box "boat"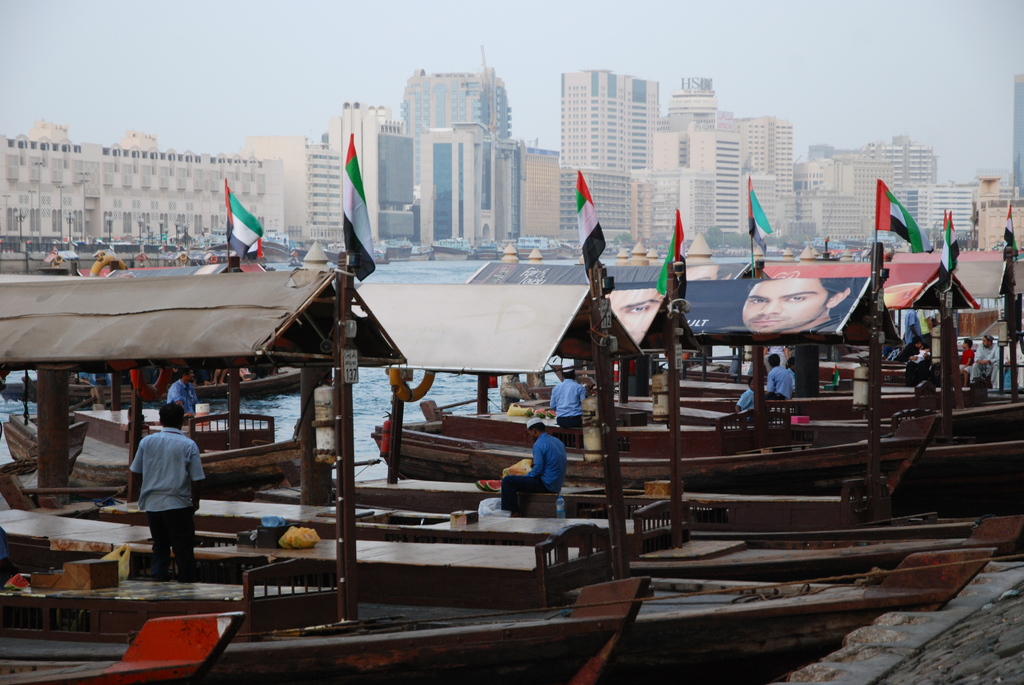
[0, 267, 656, 684]
